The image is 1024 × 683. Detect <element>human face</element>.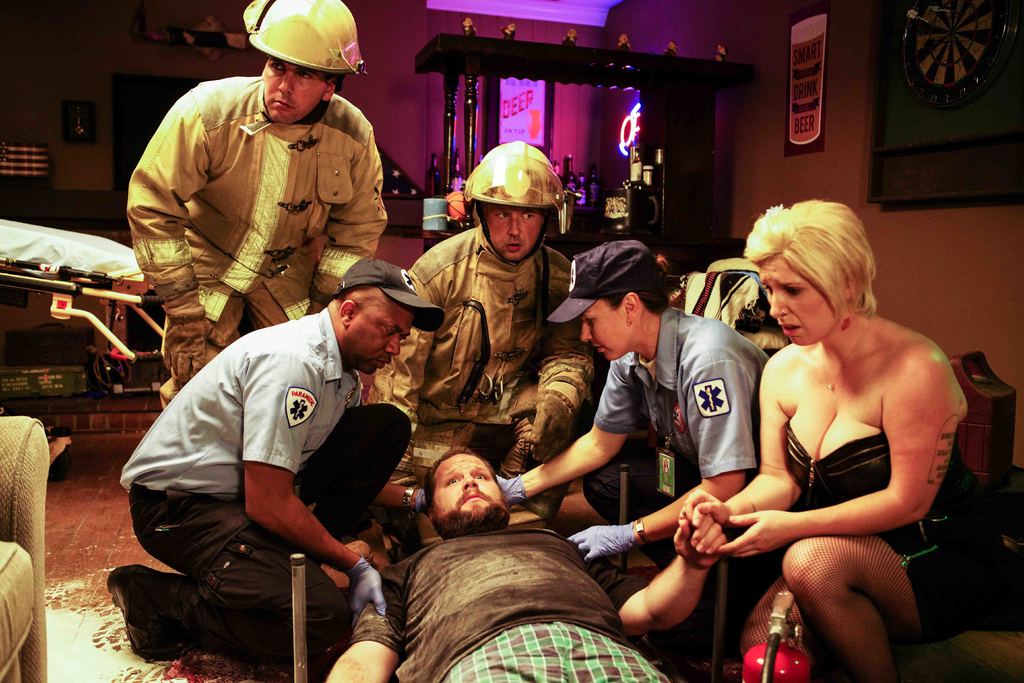
Detection: (268, 56, 324, 119).
